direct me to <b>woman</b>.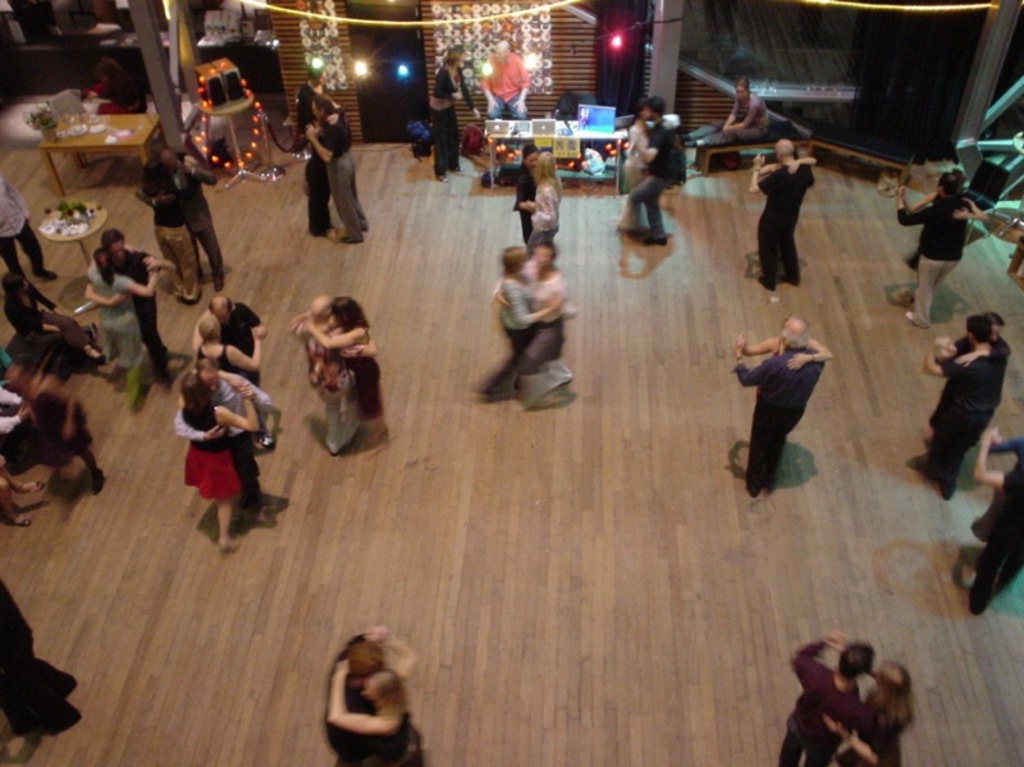
Direction: box=[969, 442, 1023, 620].
